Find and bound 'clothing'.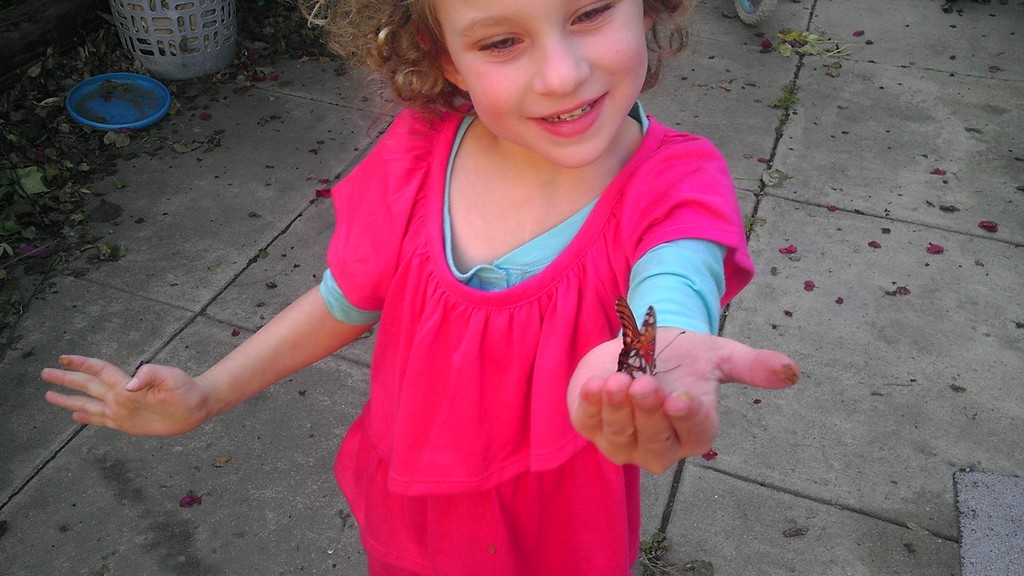
Bound: 325:132:723:557.
